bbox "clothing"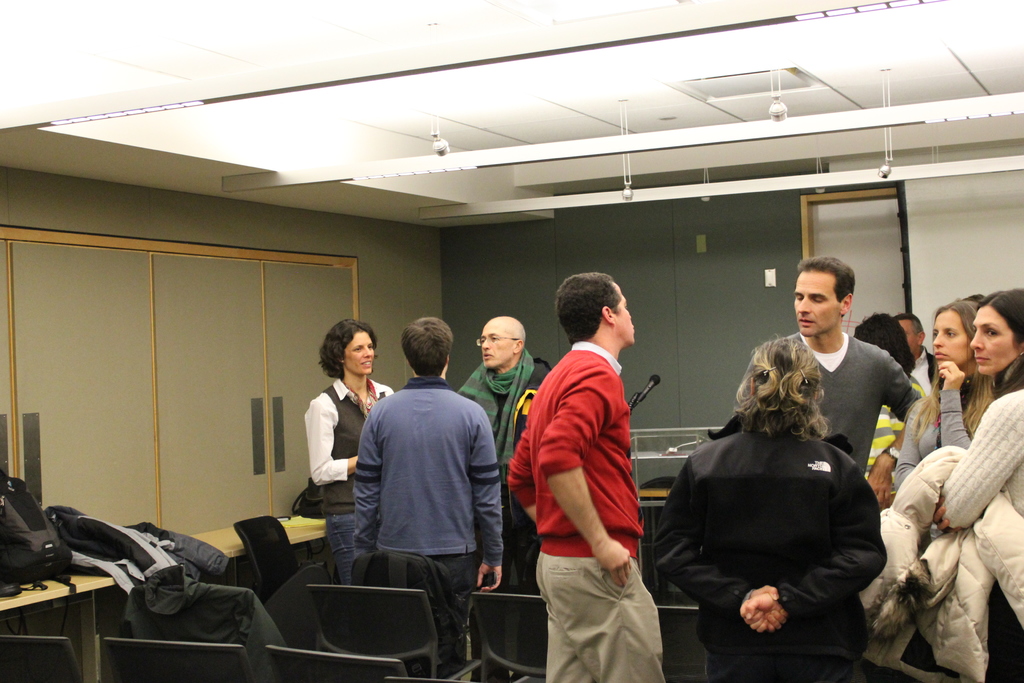
894/366/993/499
